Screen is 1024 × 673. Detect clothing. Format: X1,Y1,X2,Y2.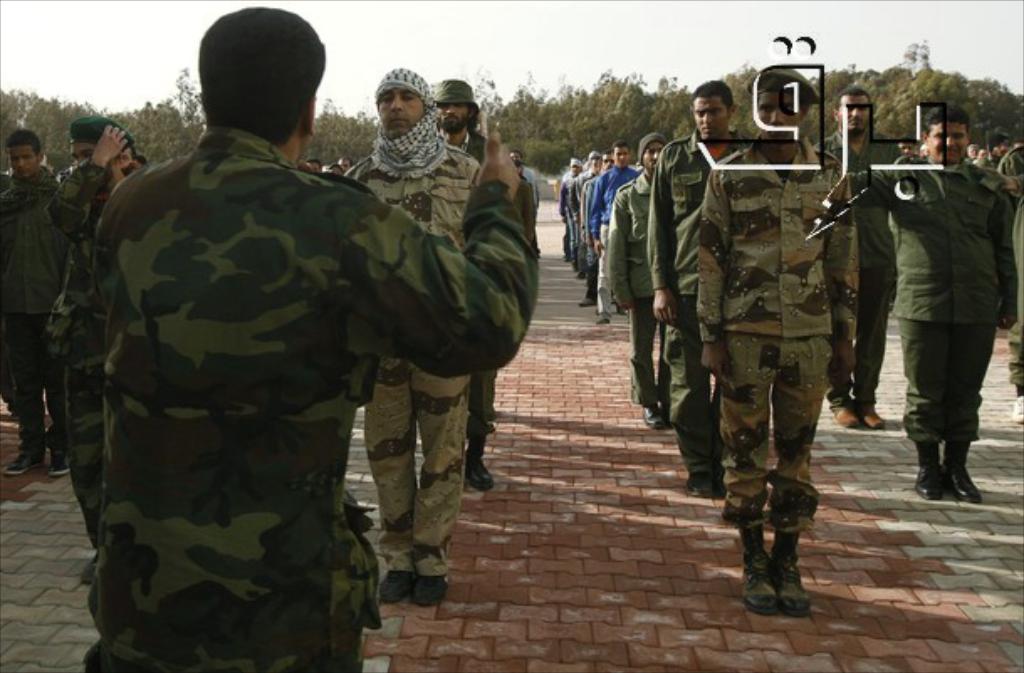
697,139,824,532.
